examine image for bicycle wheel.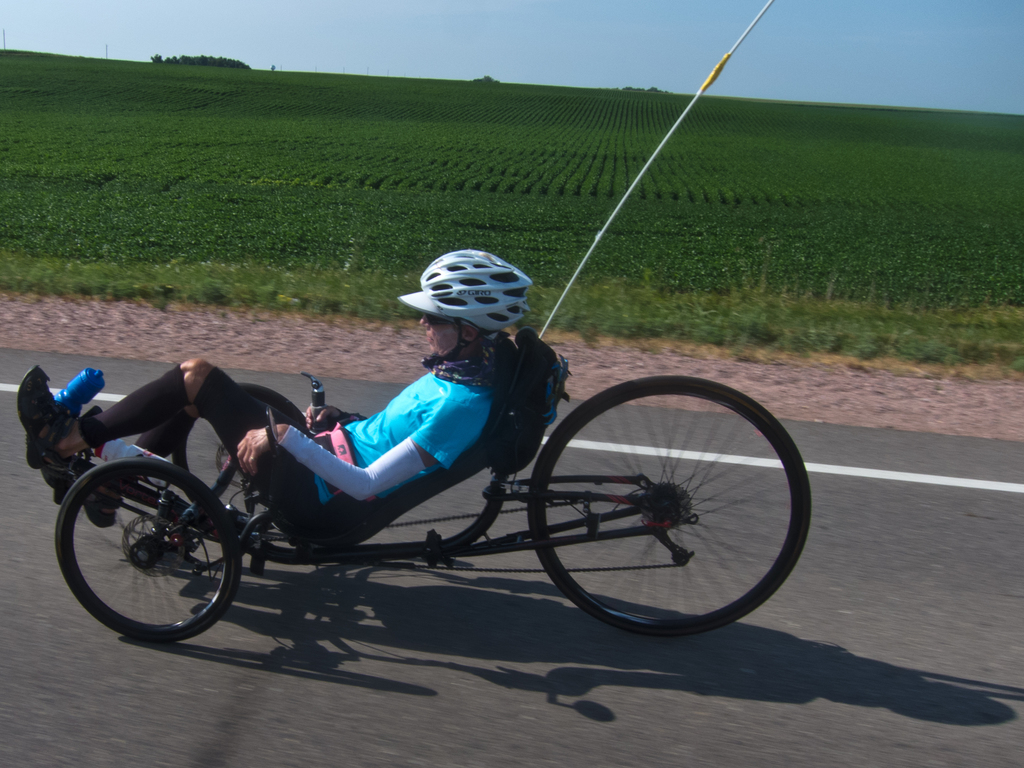
Examination result: 59/458/244/644.
